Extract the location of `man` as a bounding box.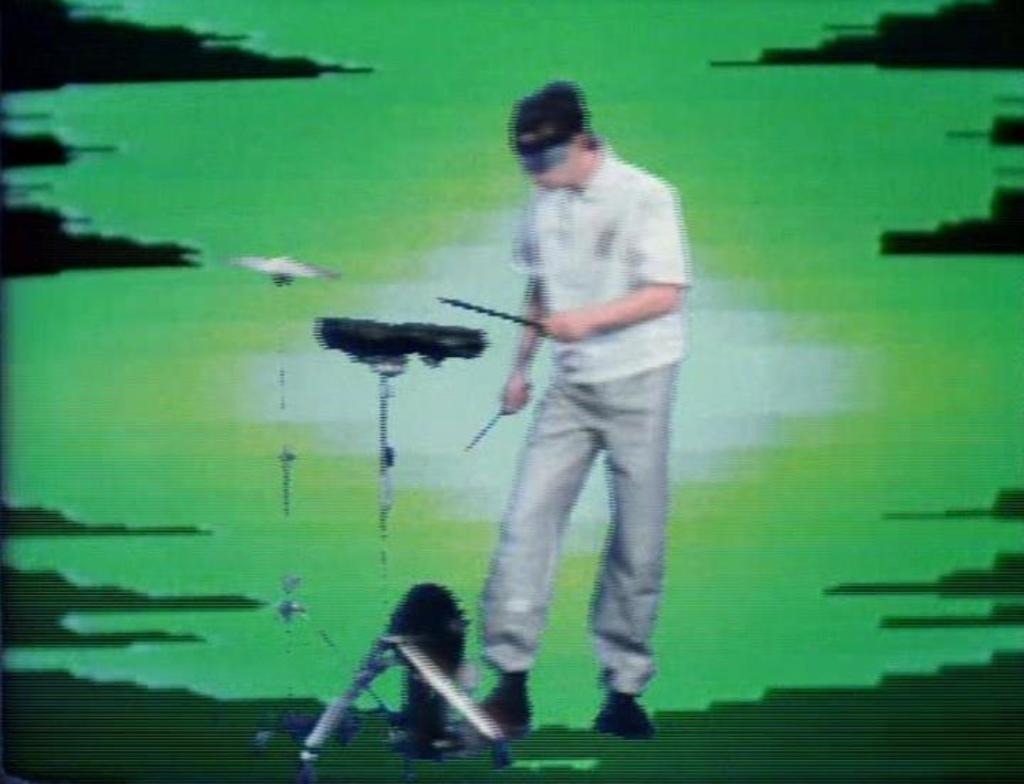
box=[458, 68, 700, 740].
